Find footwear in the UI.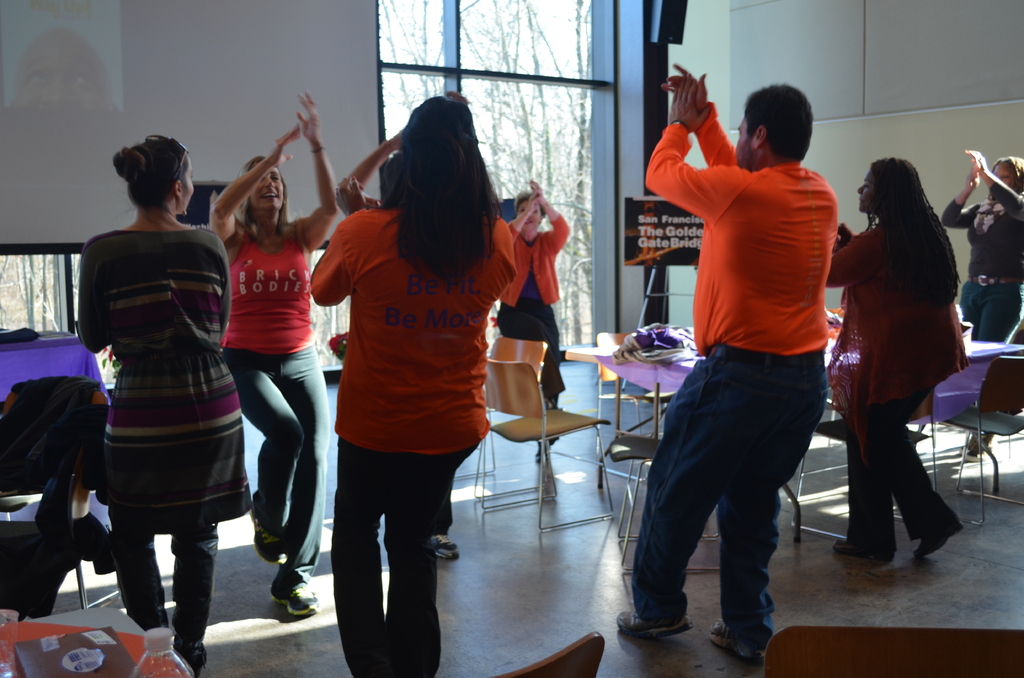
UI element at detection(245, 508, 282, 566).
